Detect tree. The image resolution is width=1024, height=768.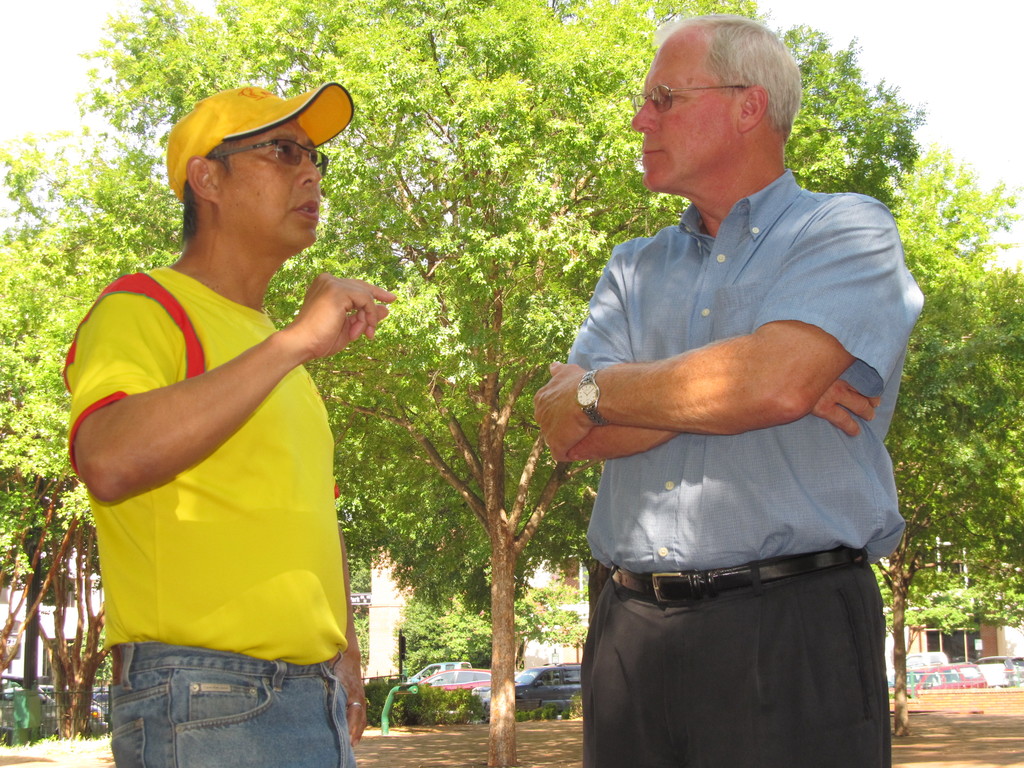
{"x1": 67, "y1": 0, "x2": 922, "y2": 767}.
